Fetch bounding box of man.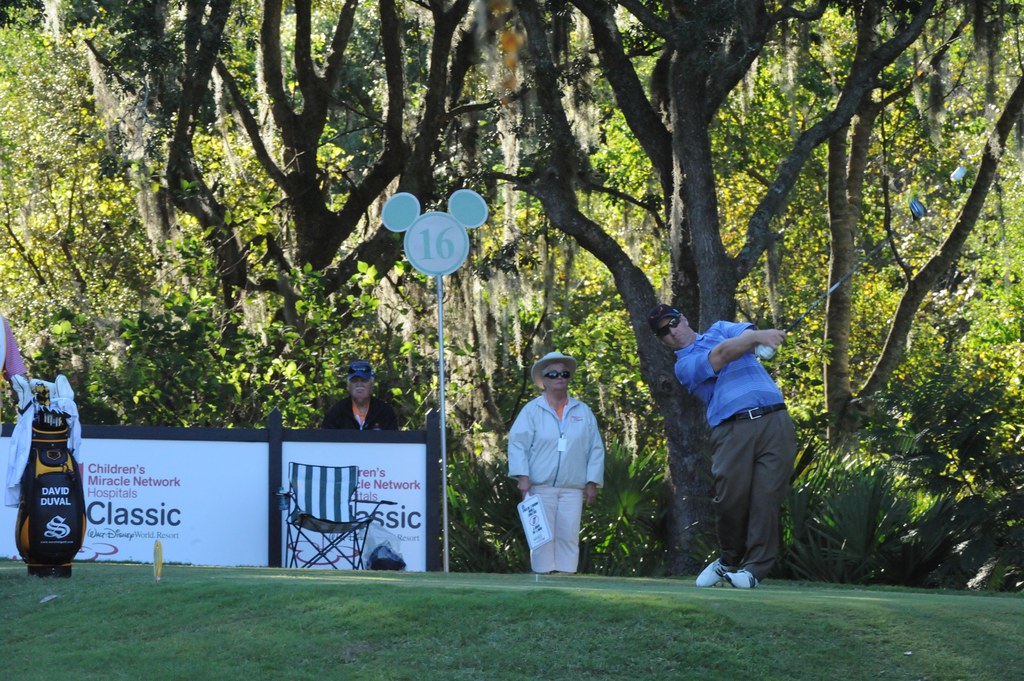
Bbox: (x1=646, y1=305, x2=784, y2=589).
